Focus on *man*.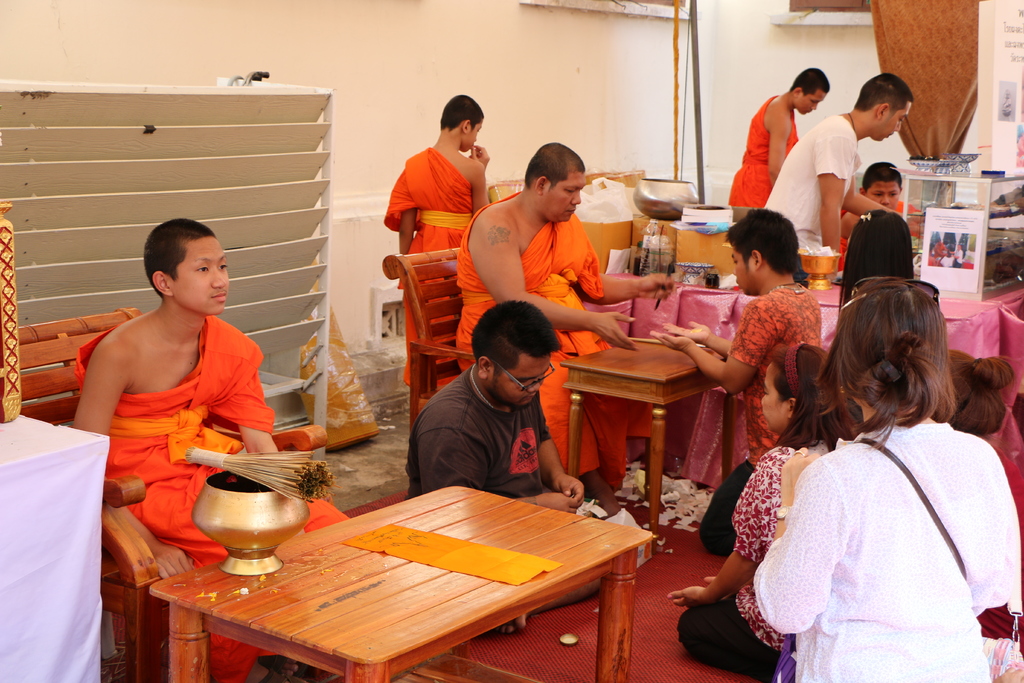
Focused at [767,70,921,254].
